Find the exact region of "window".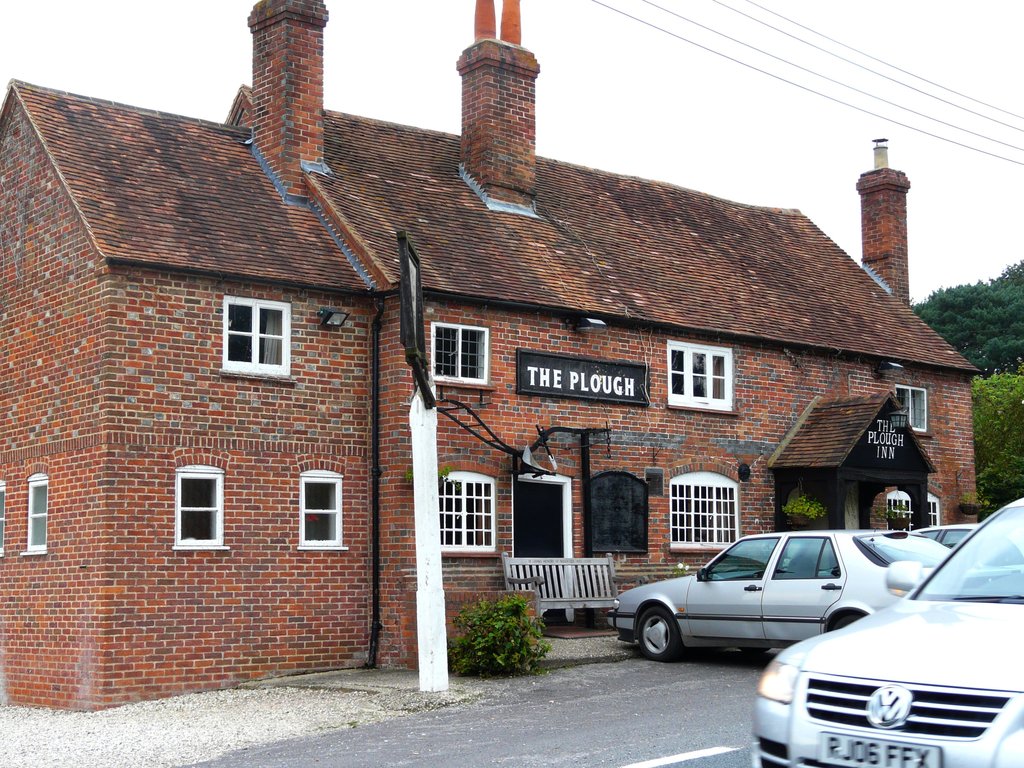
Exact region: x1=894, y1=385, x2=928, y2=428.
